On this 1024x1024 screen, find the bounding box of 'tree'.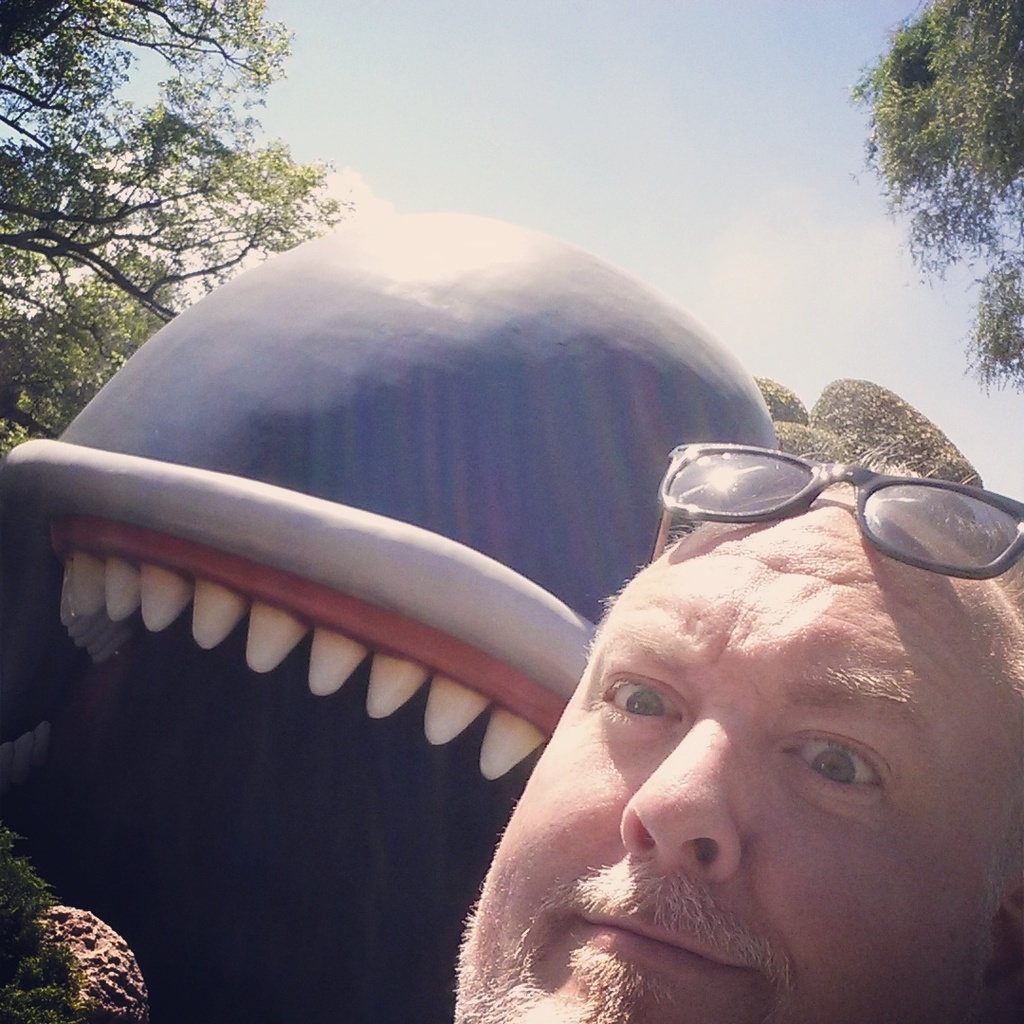
Bounding box: (left=863, top=0, right=1013, bottom=368).
